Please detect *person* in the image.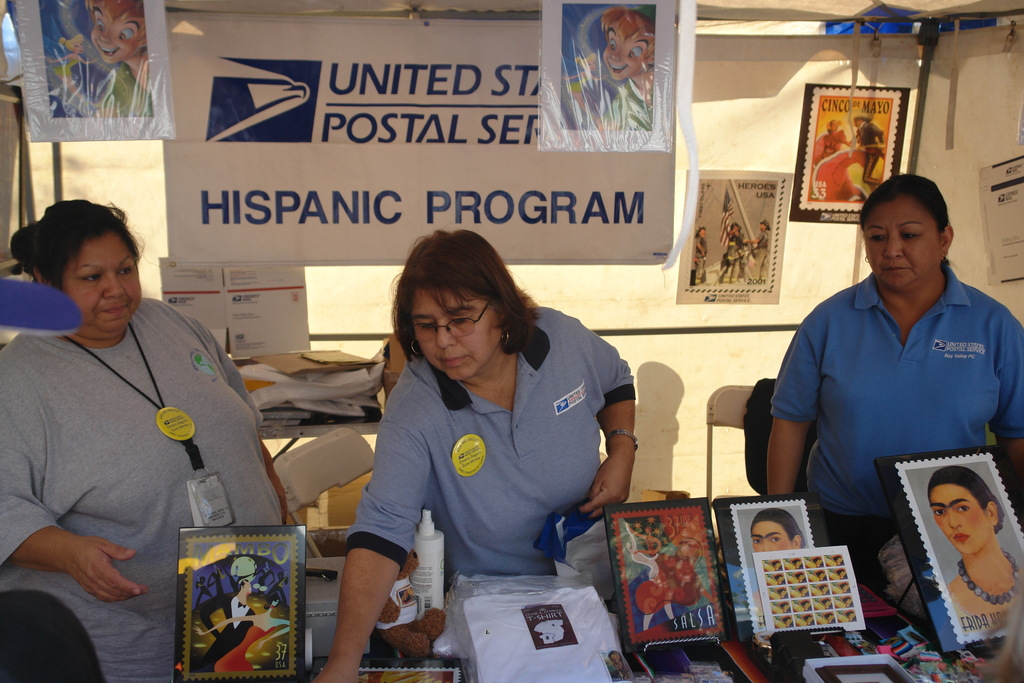
[left=751, top=504, right=807, bottom=550].
